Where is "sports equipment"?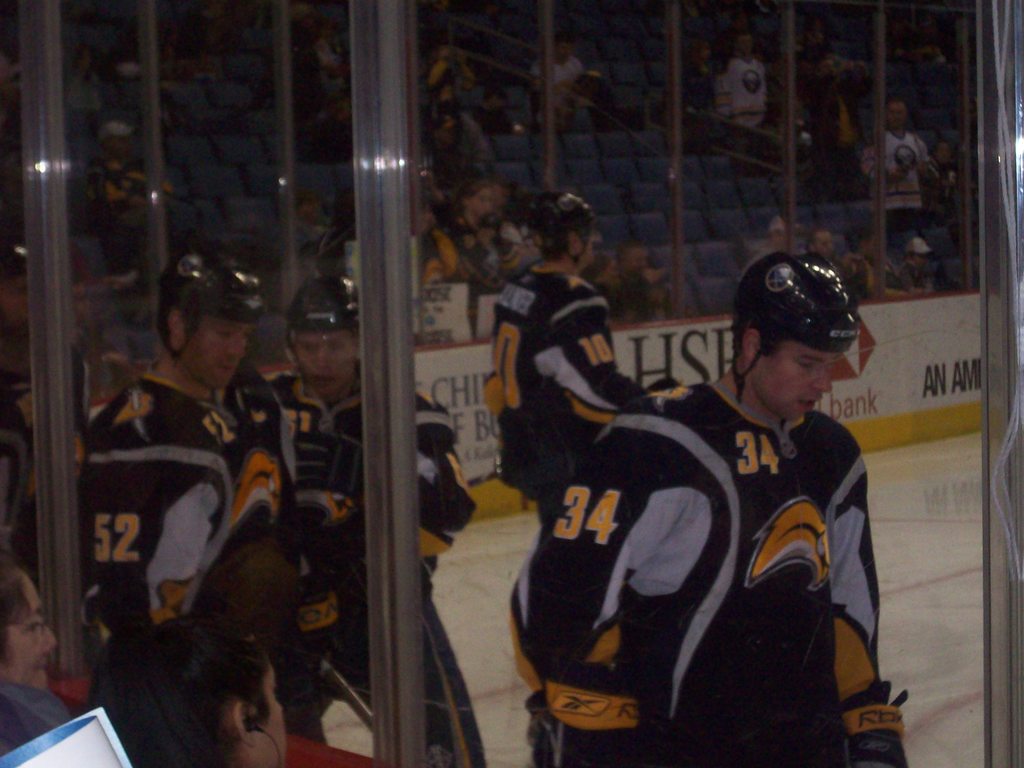
crop(159, 249, 259, 378).
